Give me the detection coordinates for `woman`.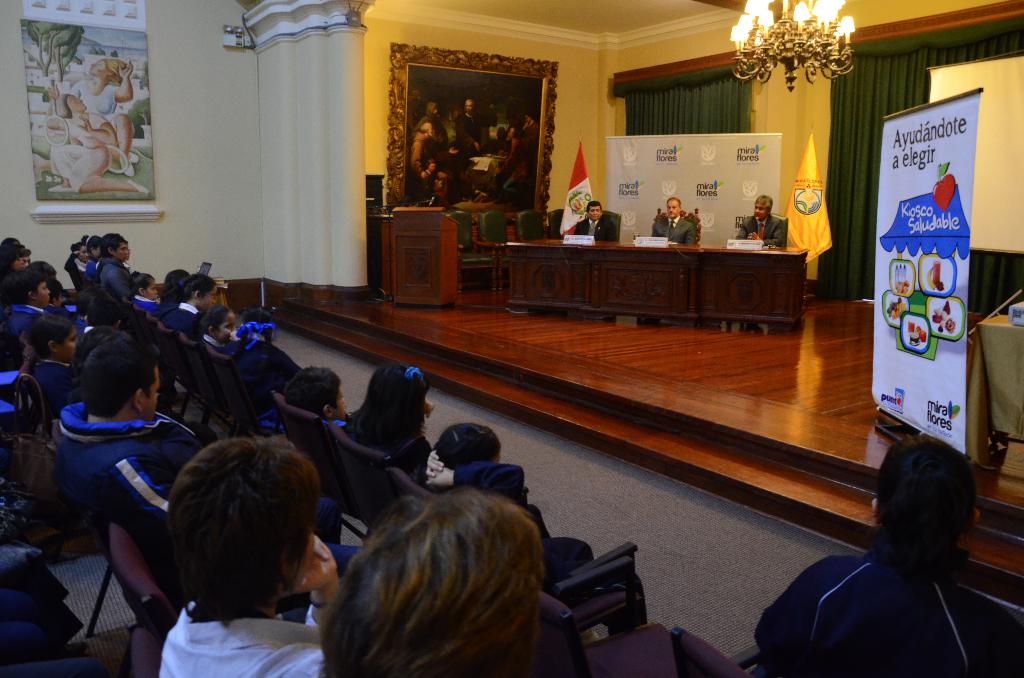
box=[148, 431, 339, 677].
